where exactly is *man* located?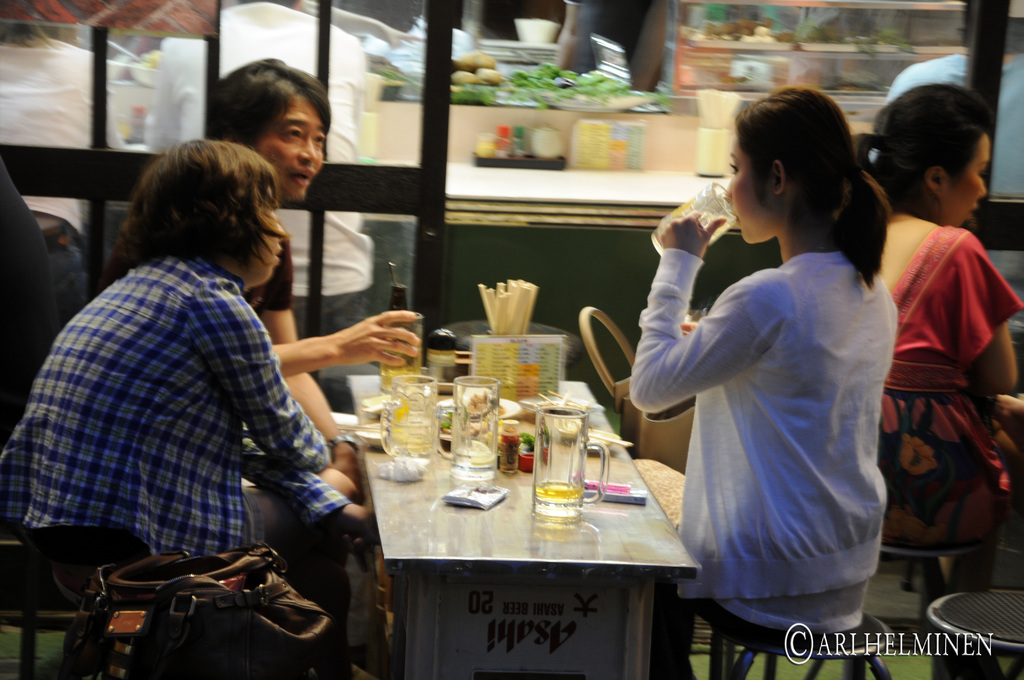
Its bounding box is <box>205,60,423,469</box>.
